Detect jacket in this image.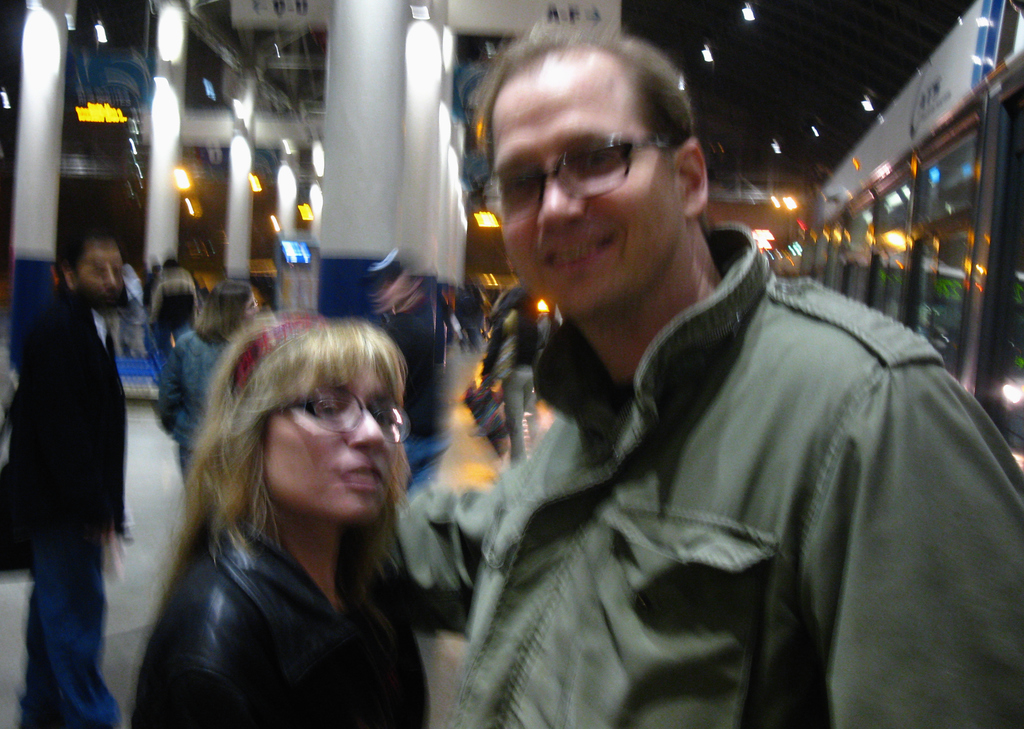
Detection: x1=5 y1=283 x2=130 y2=536.
